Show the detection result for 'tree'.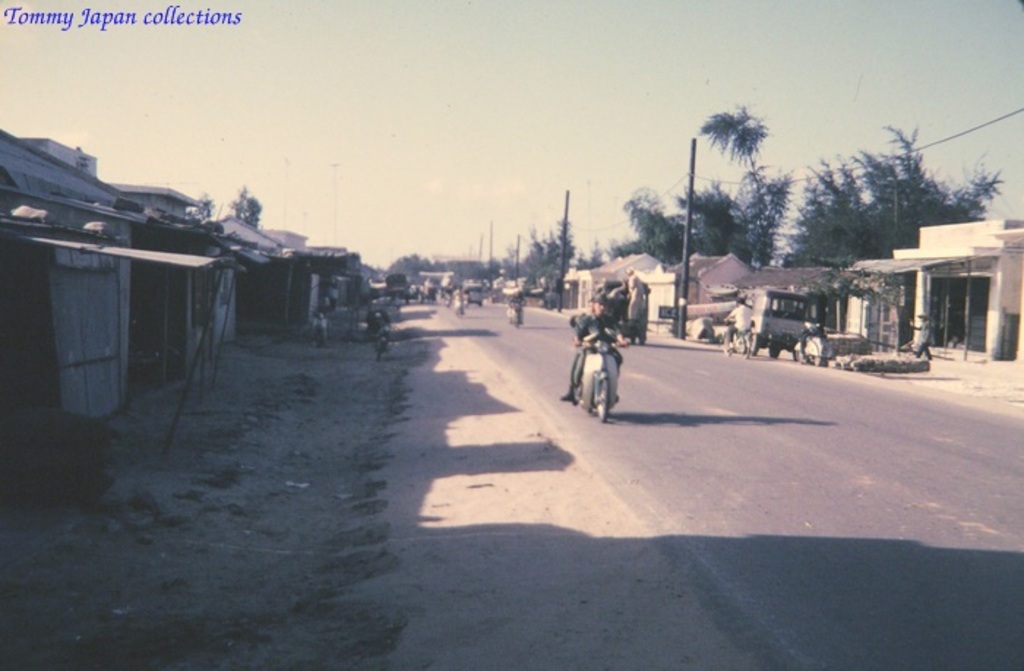
left=222, top=177, right=269, bottom=227.
